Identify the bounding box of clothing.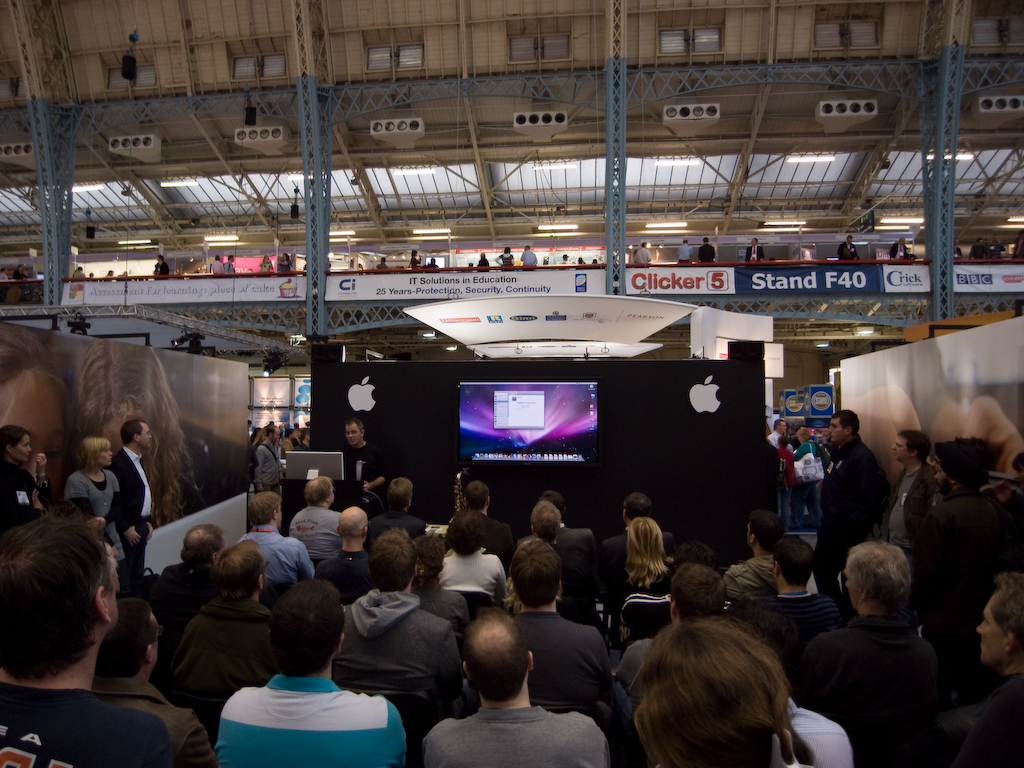
locate(218, 670, 403, 766).
